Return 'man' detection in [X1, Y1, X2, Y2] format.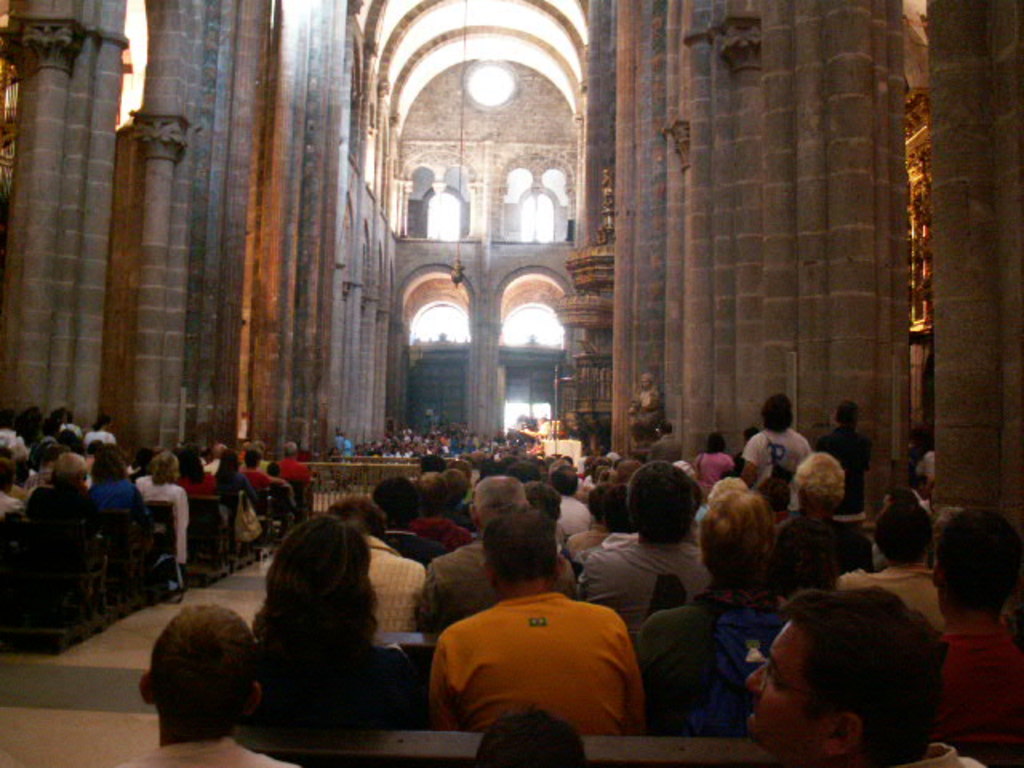
[837, 499, 938, 627].
